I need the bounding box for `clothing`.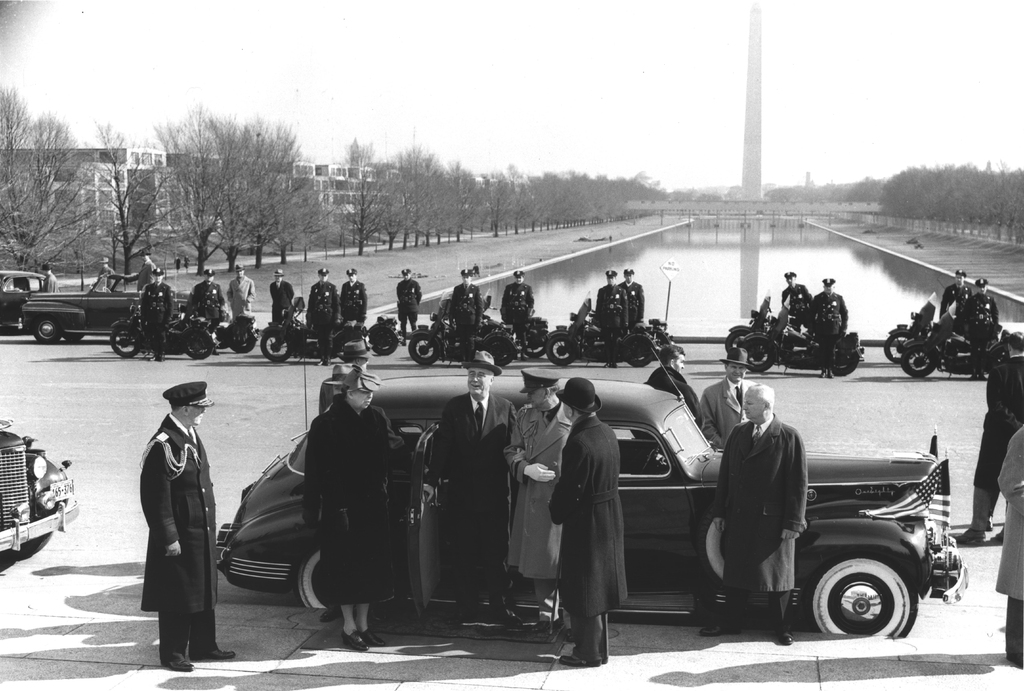
Here it is: (320, 371, 379, 414).
